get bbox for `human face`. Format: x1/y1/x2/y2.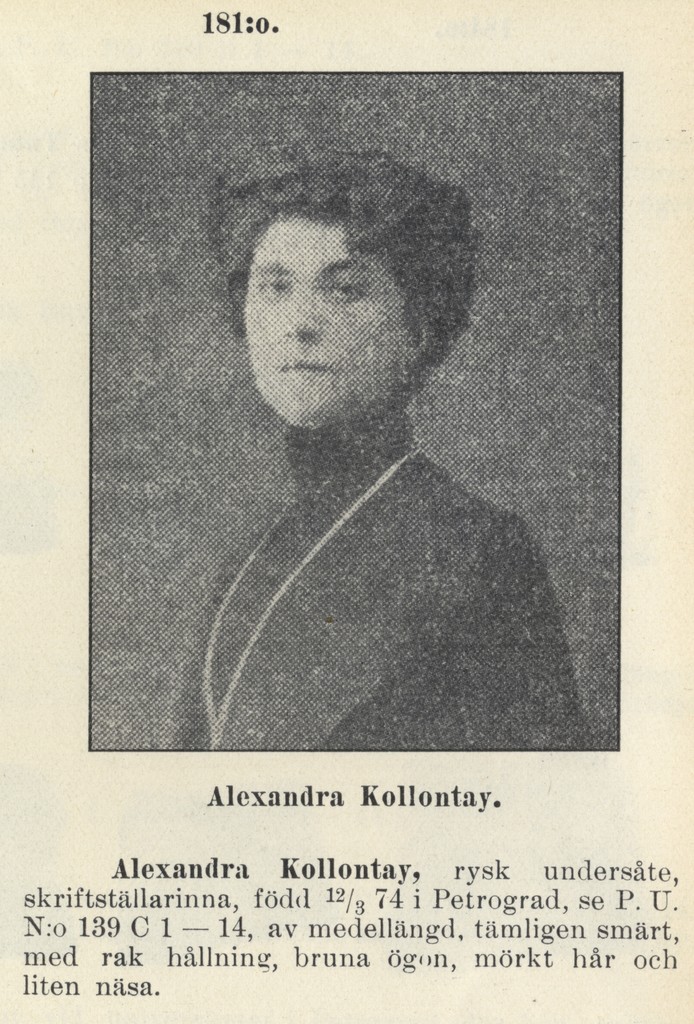
226/201/437/390.
